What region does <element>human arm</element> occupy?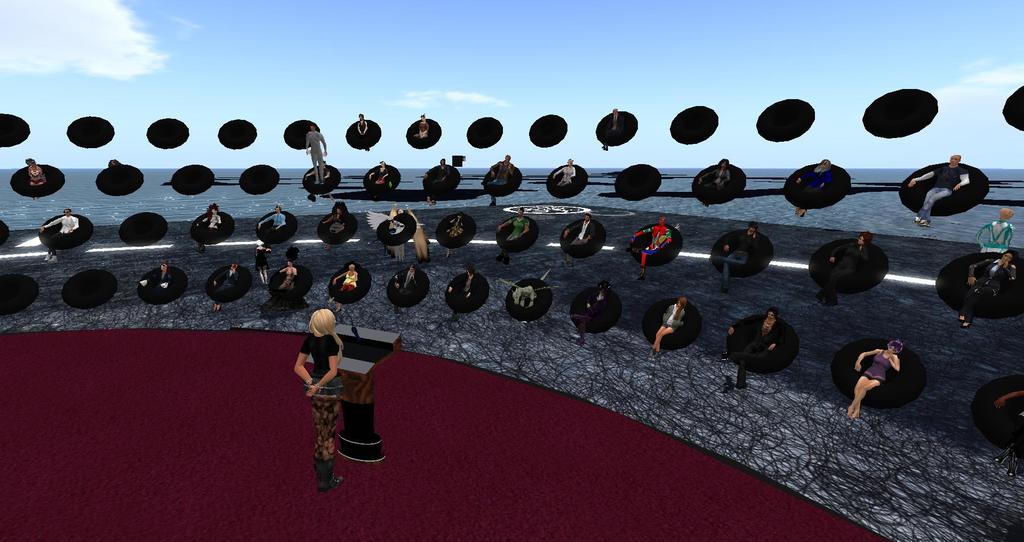
[292, 337, 312, 389].
